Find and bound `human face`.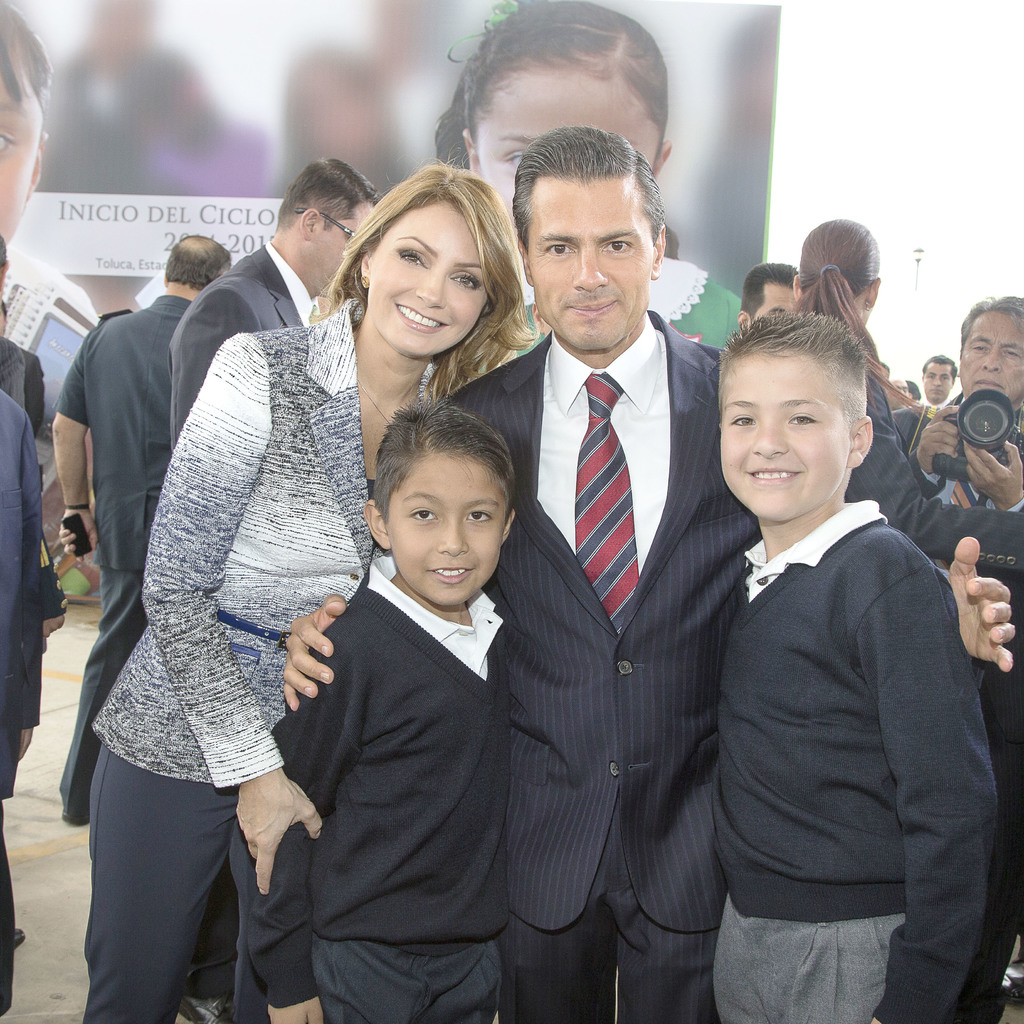
Bound: bbox=[350, 205, 481, 364].
